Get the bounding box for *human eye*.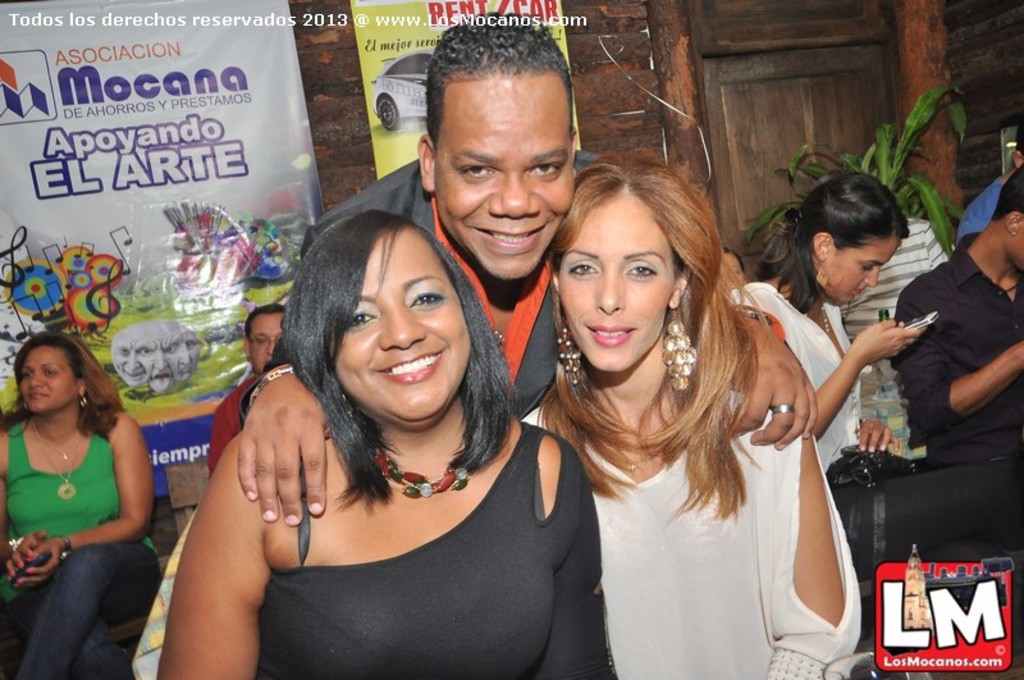
Rect(407, 283, 444, 312).
